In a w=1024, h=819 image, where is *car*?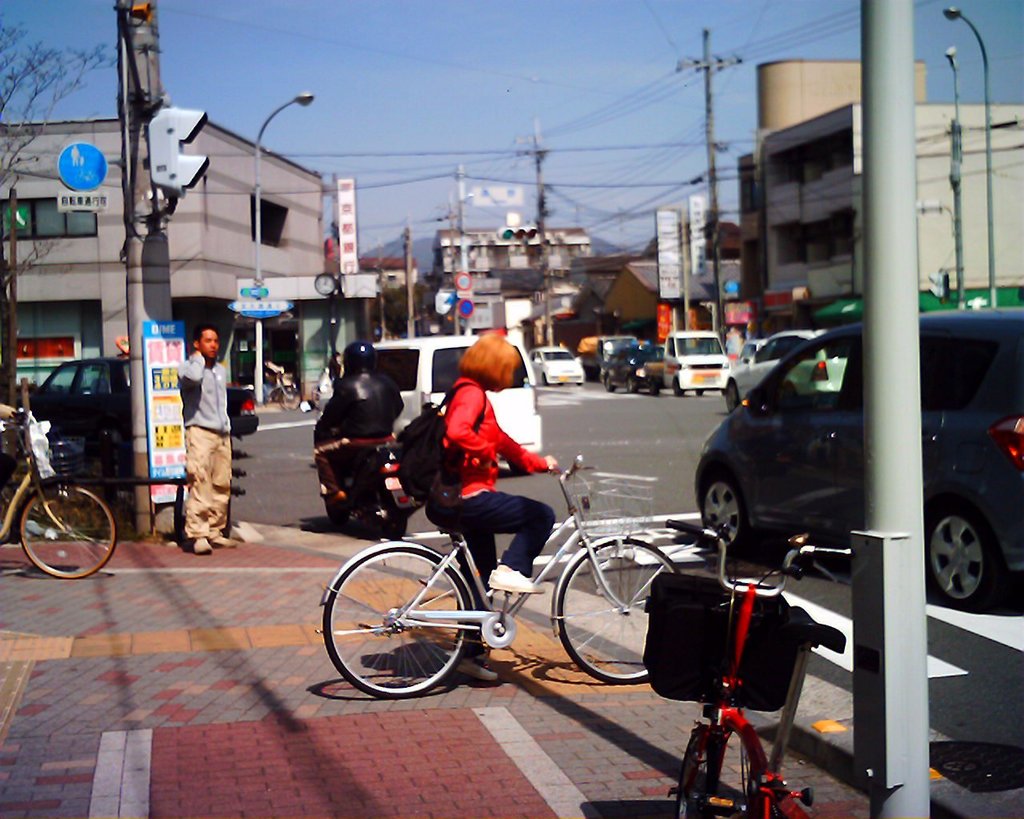
x1=643, y1=344, x2=666, y2=397.
